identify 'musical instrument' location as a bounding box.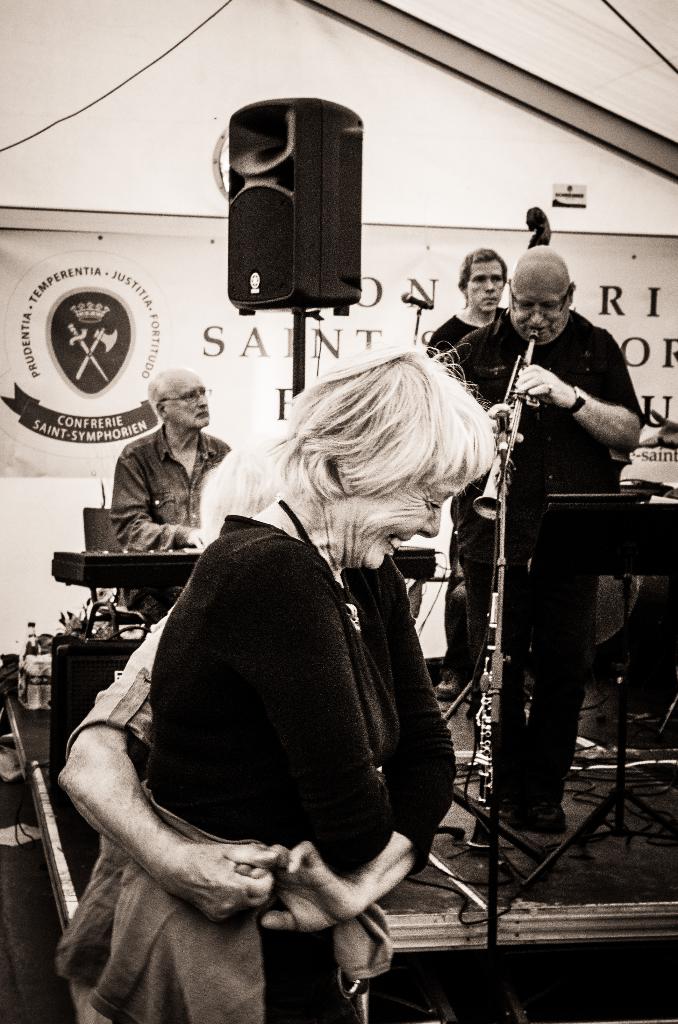
BBox(474, 328, 538, 524).
